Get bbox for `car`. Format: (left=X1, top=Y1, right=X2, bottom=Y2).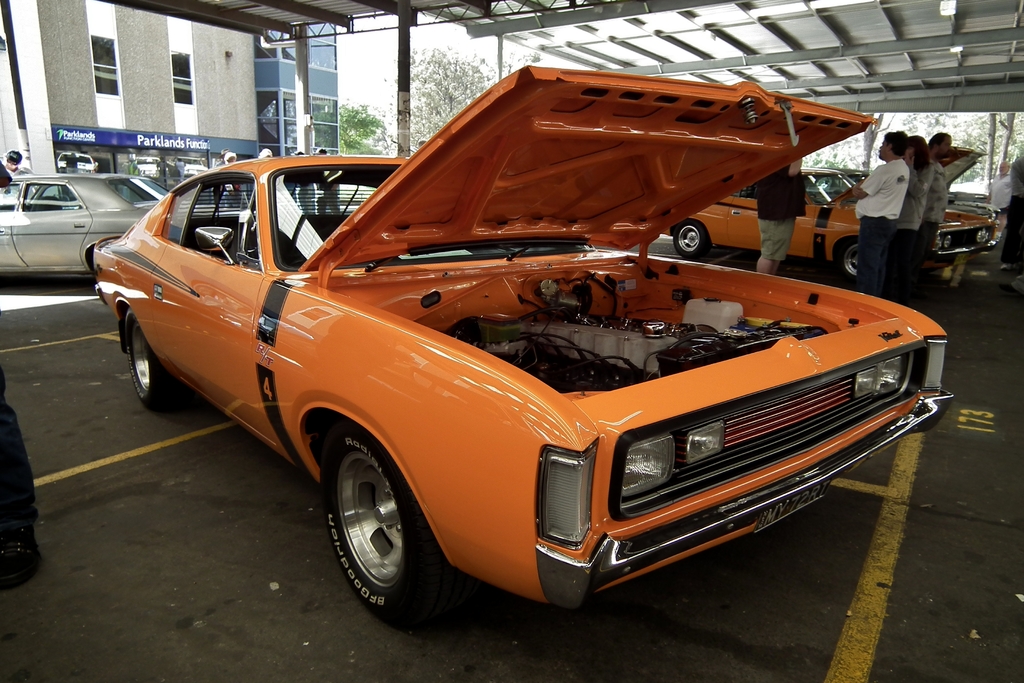
(left=662, top=169, right=995, bottom=273).
